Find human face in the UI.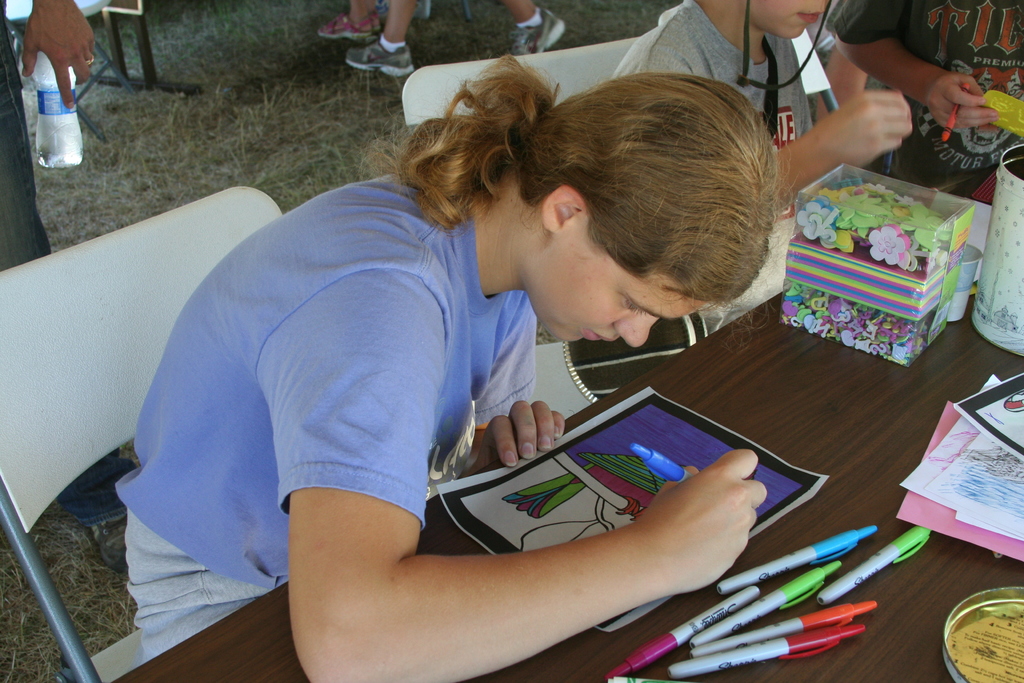
UI element at {"left": 521, "top": 224, "right": 714, "bottom": 342}.
